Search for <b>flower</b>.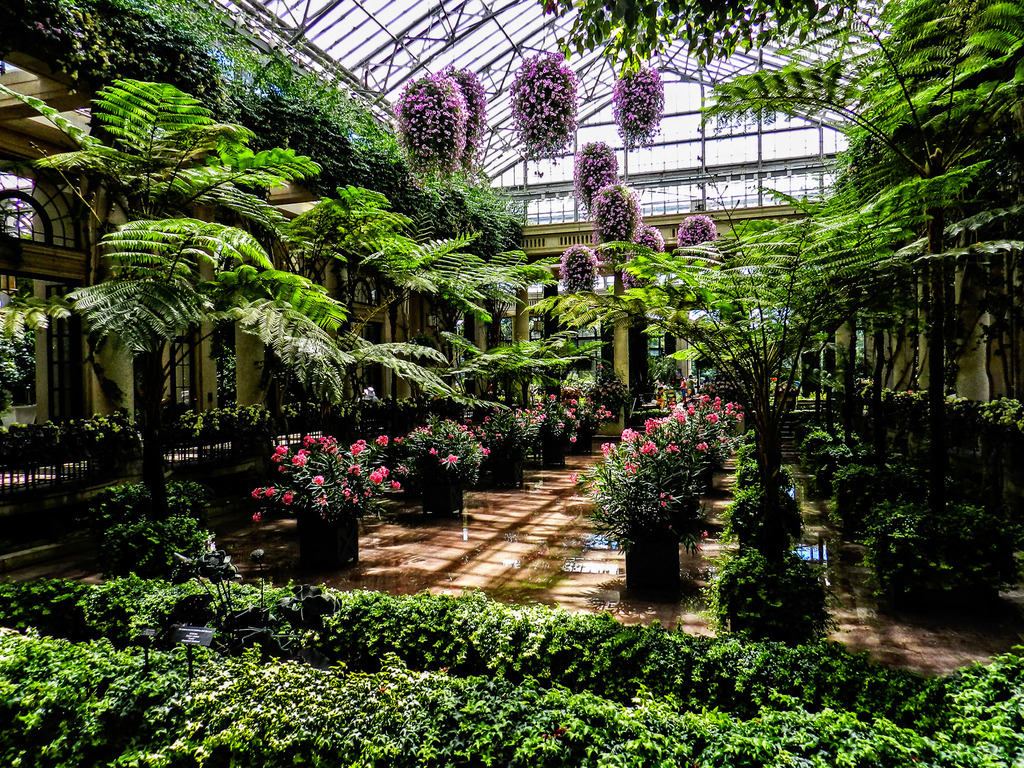
Found at (475, 432, 486, 437).
